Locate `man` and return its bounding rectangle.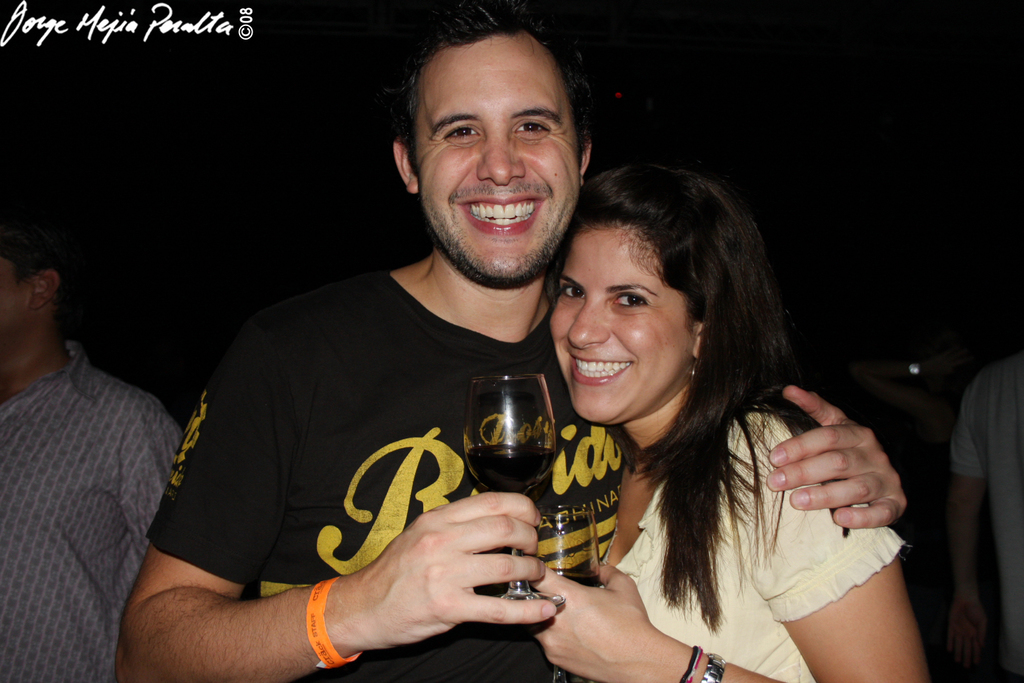
Rect(115, 0, 909, 682).
